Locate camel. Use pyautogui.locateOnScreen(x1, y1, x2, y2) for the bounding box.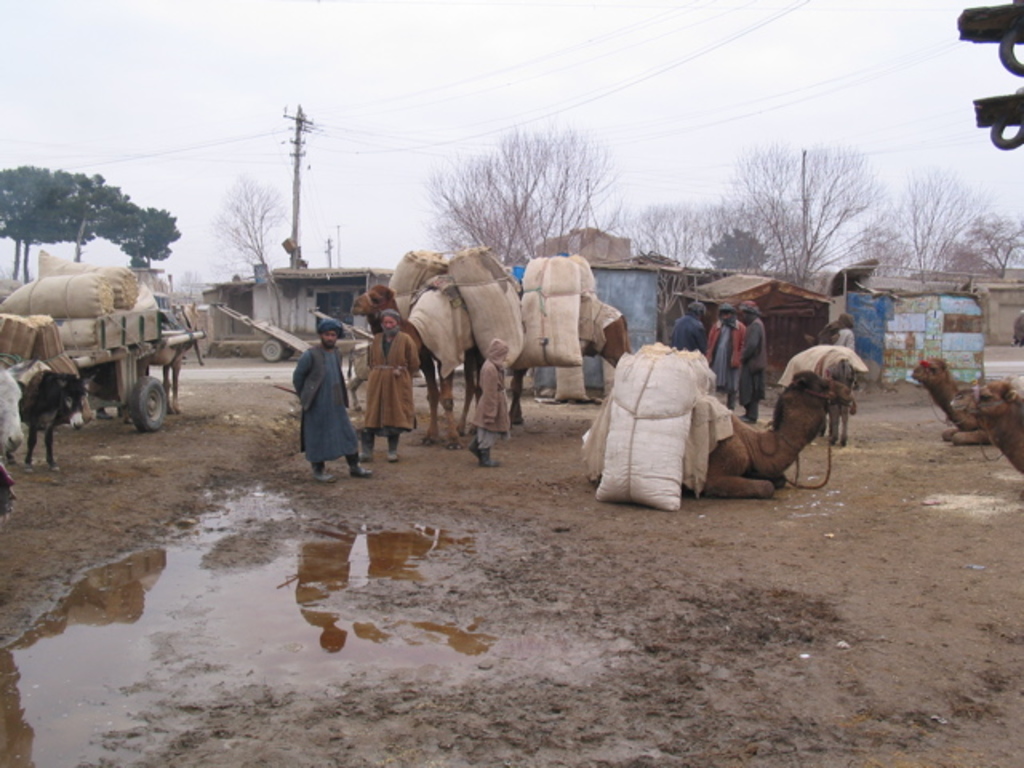
pyautogui.locateOnScreen(955, 381, 1022, 478).
